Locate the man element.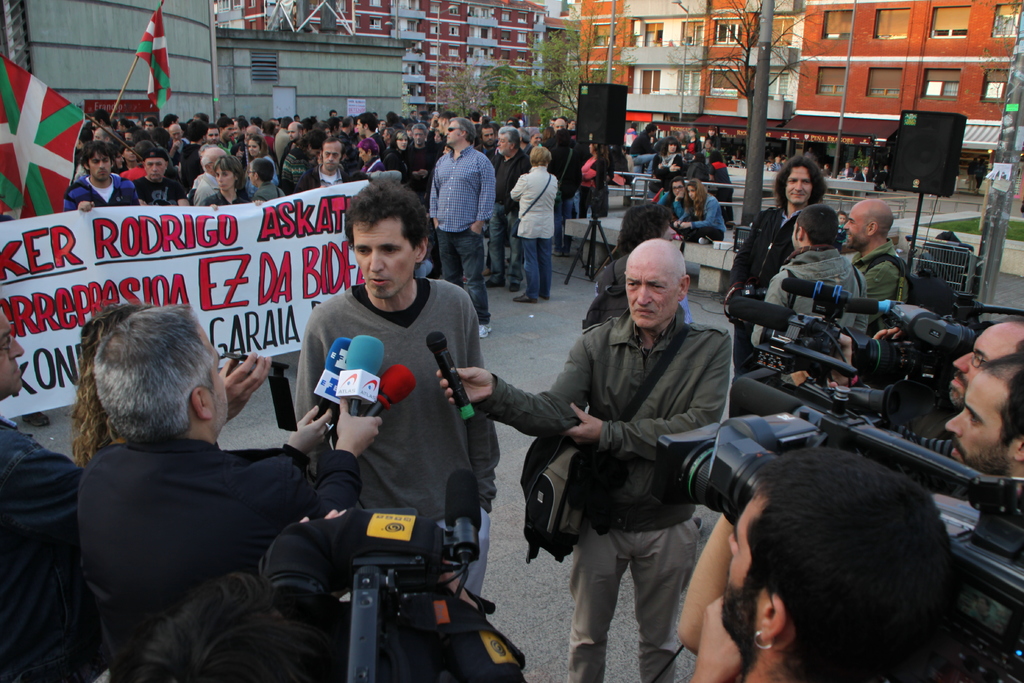
Element bbox: 80, 295, 394, 682.
